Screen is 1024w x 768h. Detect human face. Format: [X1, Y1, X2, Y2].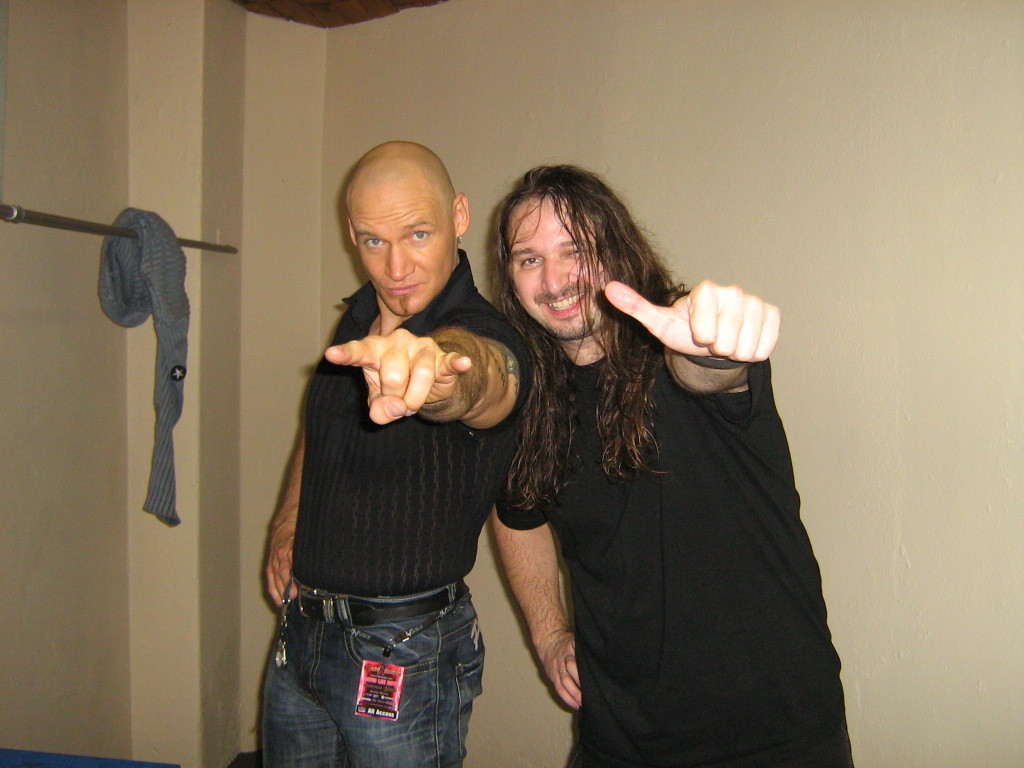
[347, 178, 454, 317].
